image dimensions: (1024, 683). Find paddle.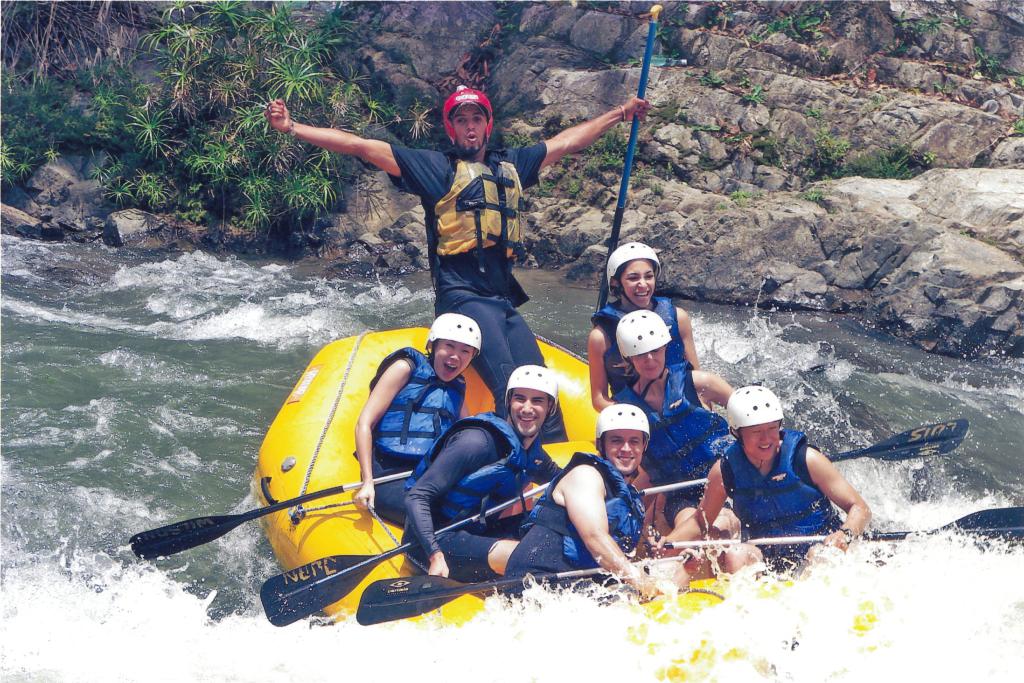
detection(660, 508, 1023, 555).
